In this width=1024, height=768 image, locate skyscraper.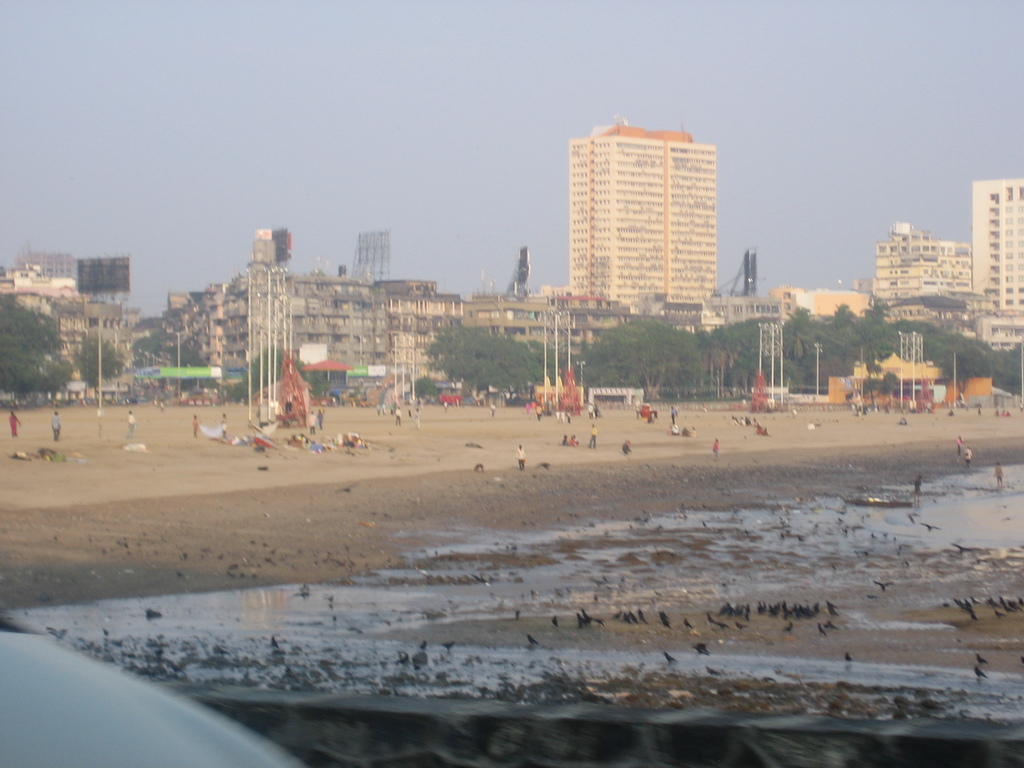
Bounding box: 18, 251, 80, 287.
